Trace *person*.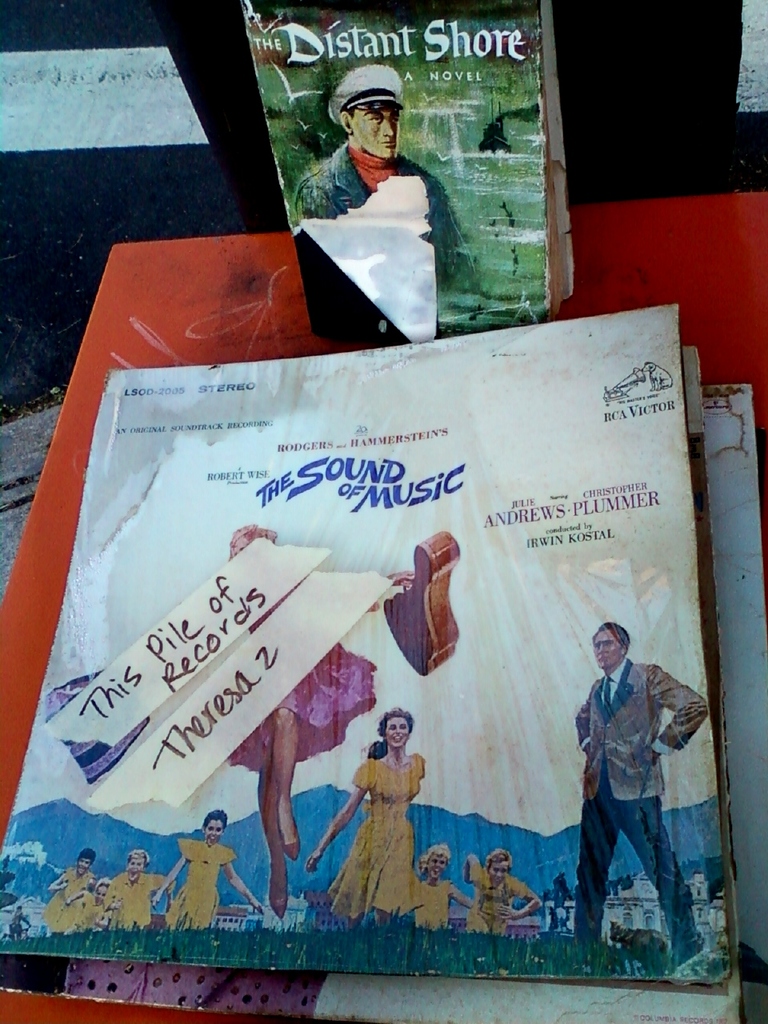
Traced to box(50, 848, 93, 931).
